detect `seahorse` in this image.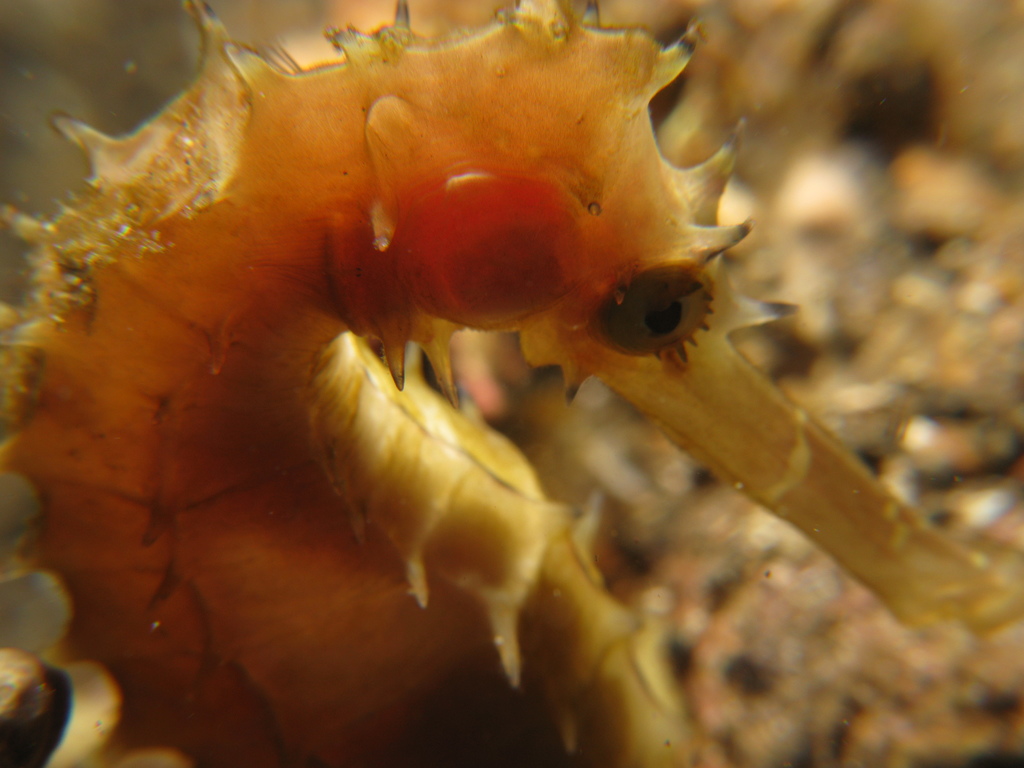
Detection: region(0, 0, 1023, 767).
